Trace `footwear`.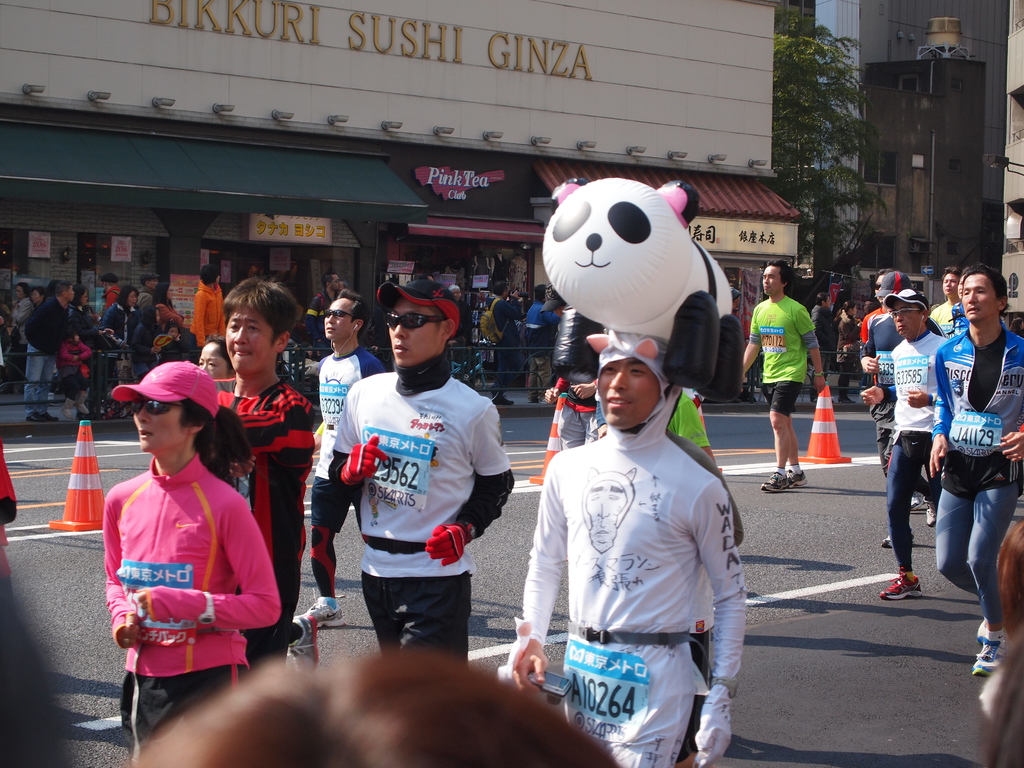
Traced to rect(920, 498, 937, 524).
